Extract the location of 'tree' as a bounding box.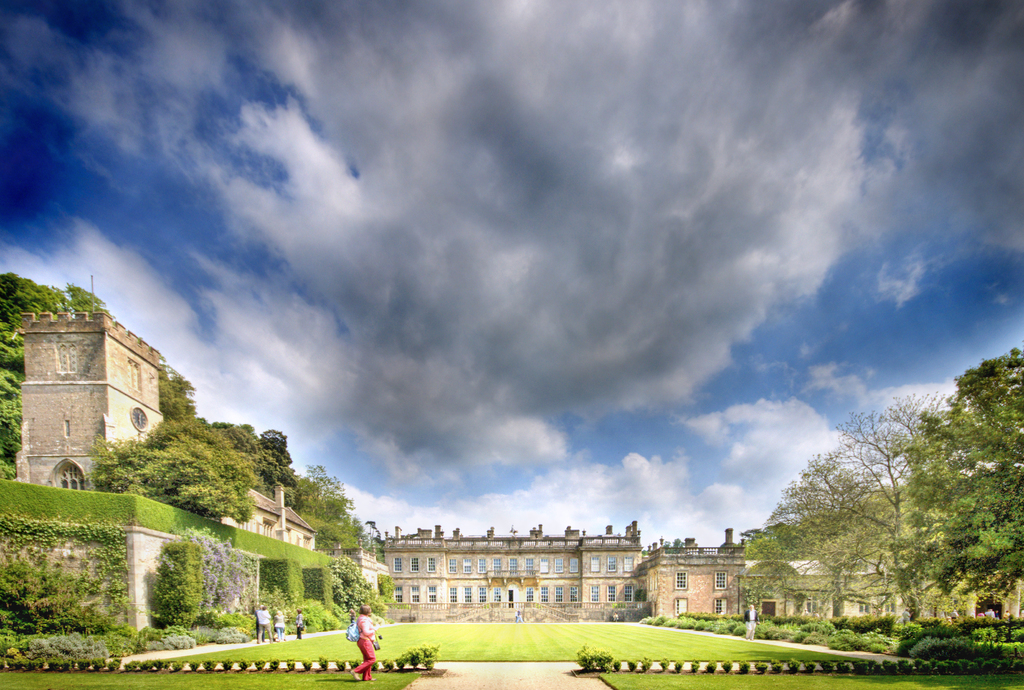
detection(86, 414, 259, 520).
